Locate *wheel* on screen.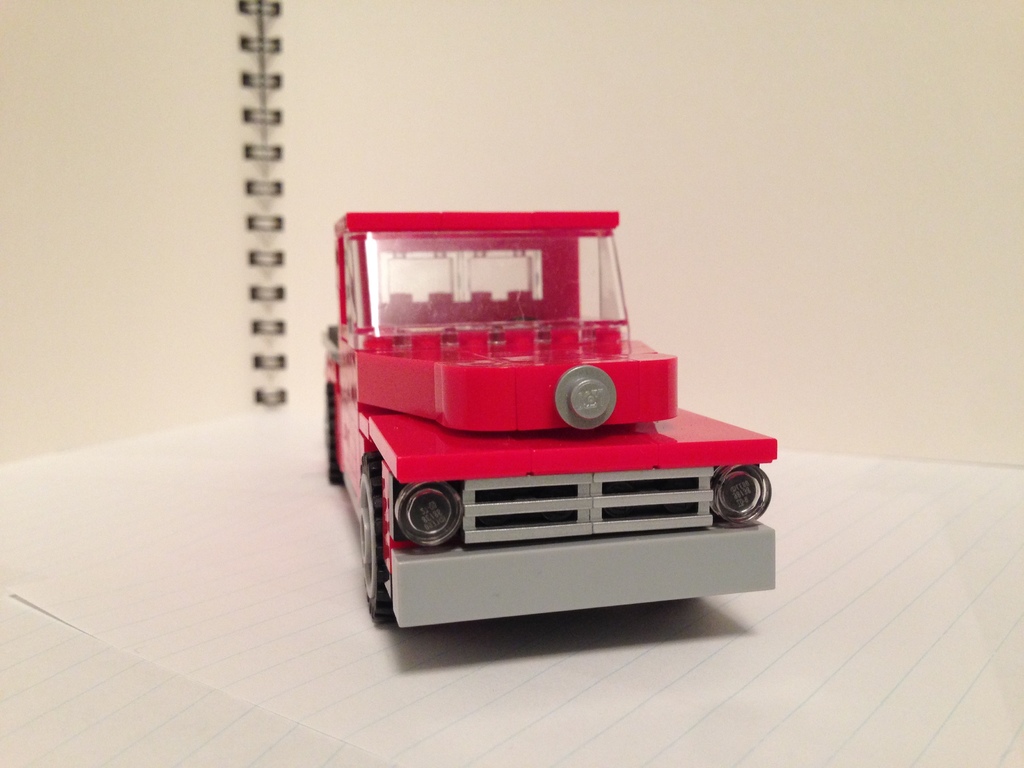
On screen at (x1=314, y1=382, x2=337, y2=479).
